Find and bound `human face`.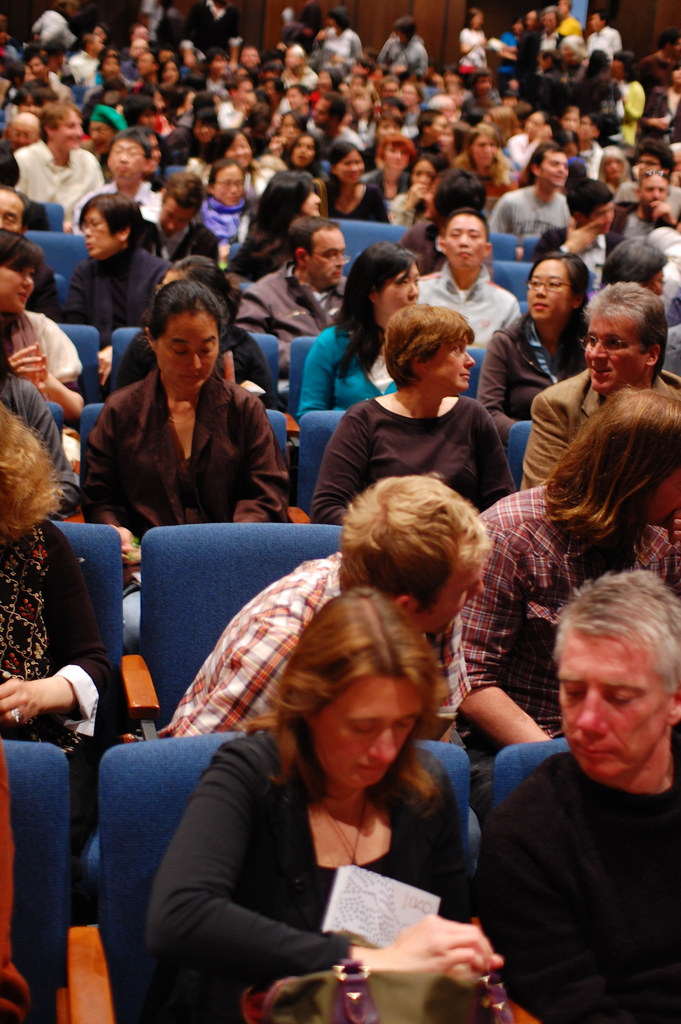
Bound: left=165, top=316, right=222, bottom=386.
